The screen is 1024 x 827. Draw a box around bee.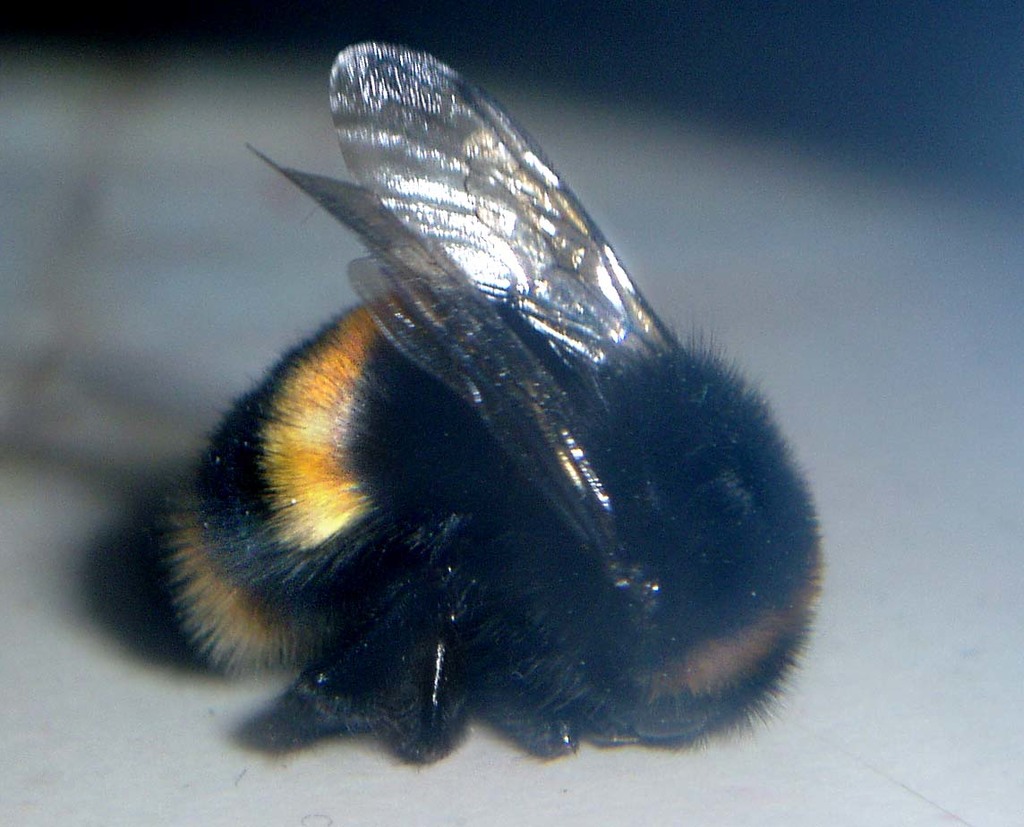
bbox=(190, 40, 764, 729).
